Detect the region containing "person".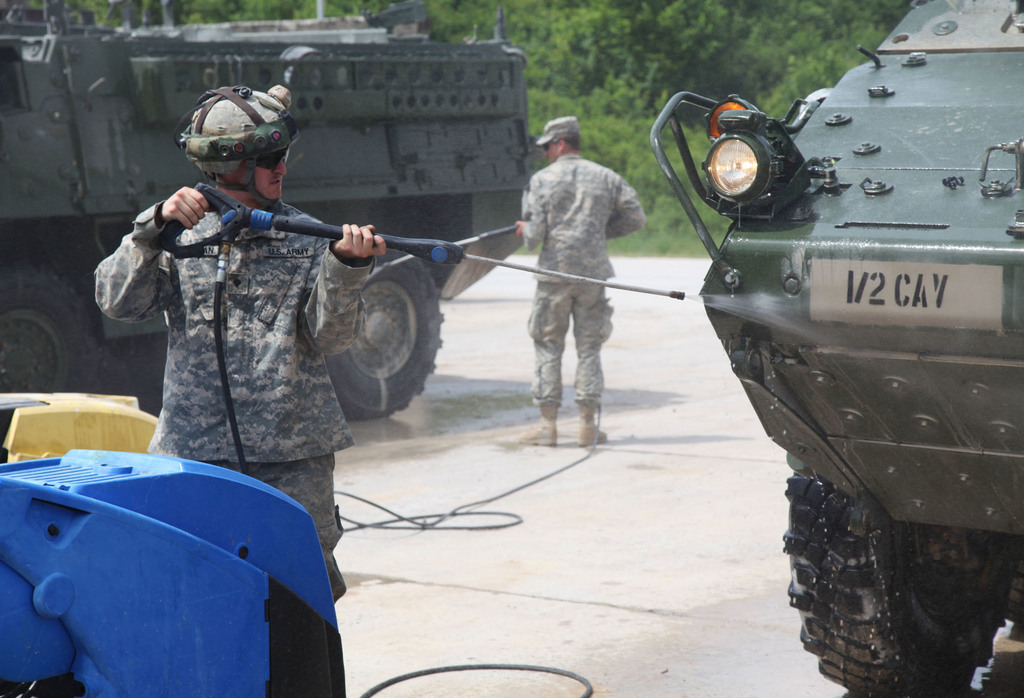
(516,113,646,447).
